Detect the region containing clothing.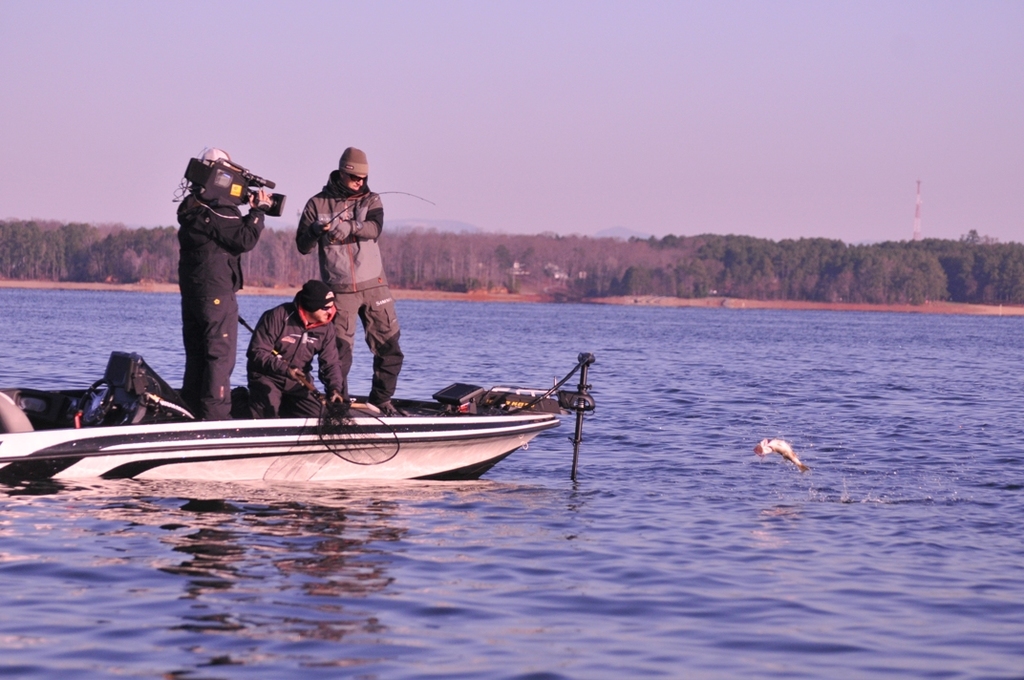
pyautogui.locateOnScreen(165, 182, 281, 424).
